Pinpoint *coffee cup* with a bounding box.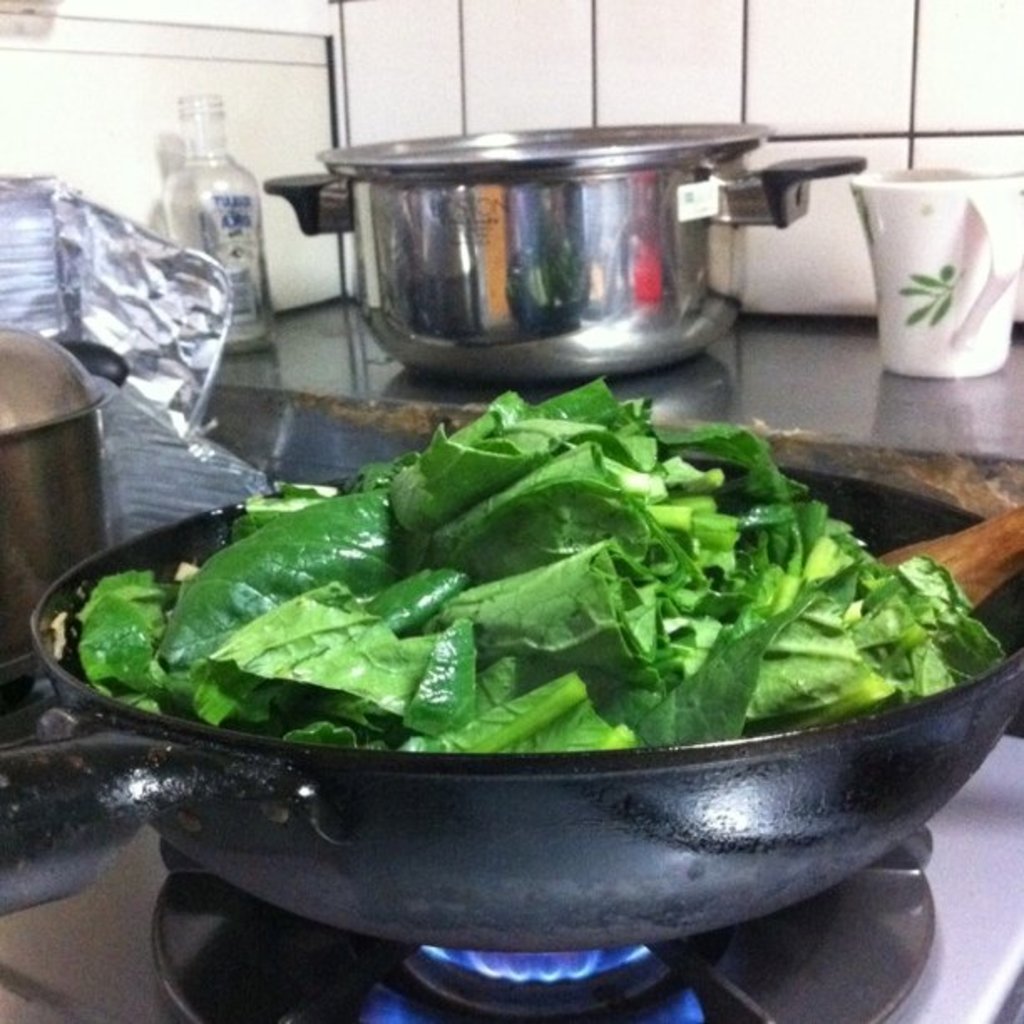
{"left": 850, "top": 167, "right": 1022, "bottom": 380}.
